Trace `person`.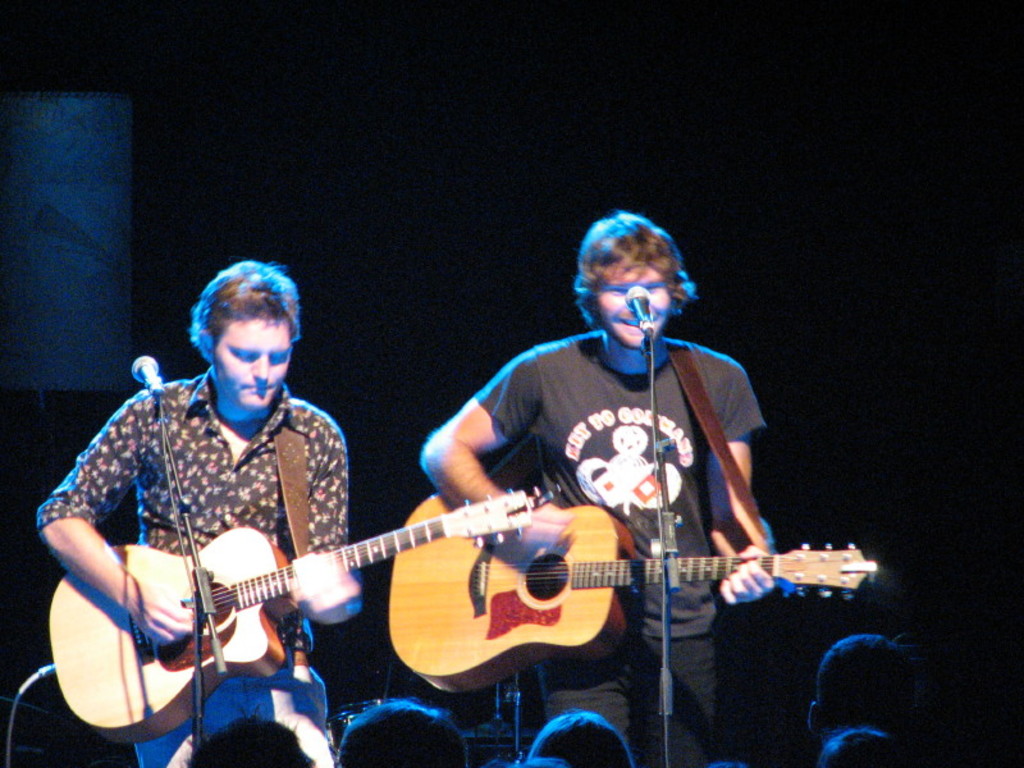
Traced to [42,264,357,767].
